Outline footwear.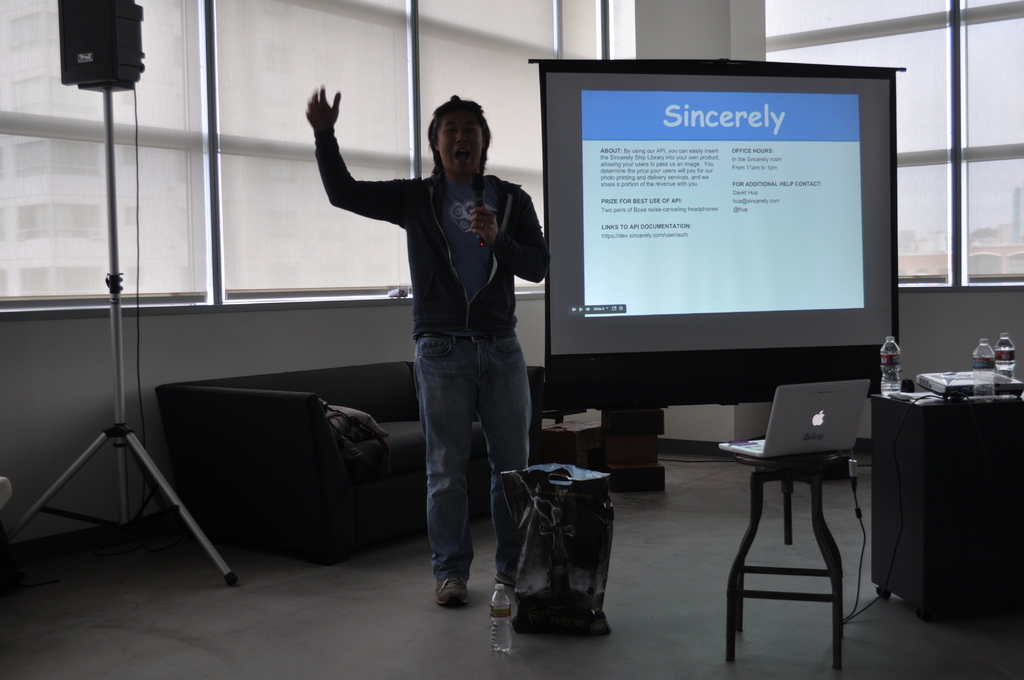
Outline: [x1=431, y1=579, x2=464, y2=608].
